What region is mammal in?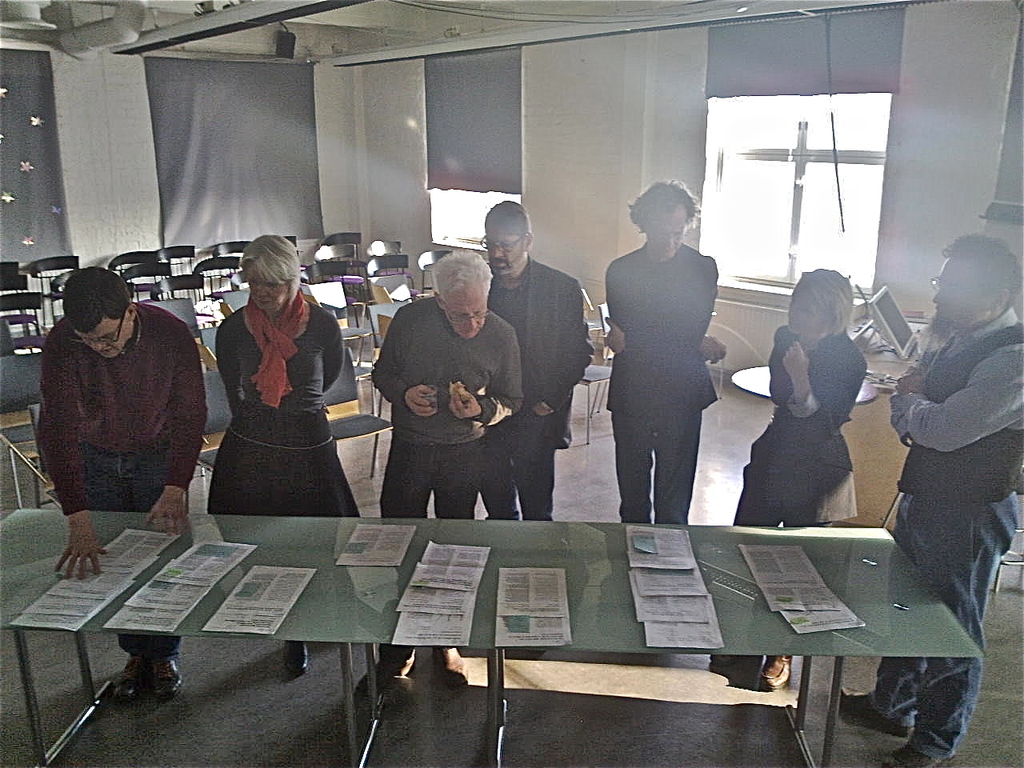
{"left": 214, "top": 232, "right": 344, "bottom": 672}.
